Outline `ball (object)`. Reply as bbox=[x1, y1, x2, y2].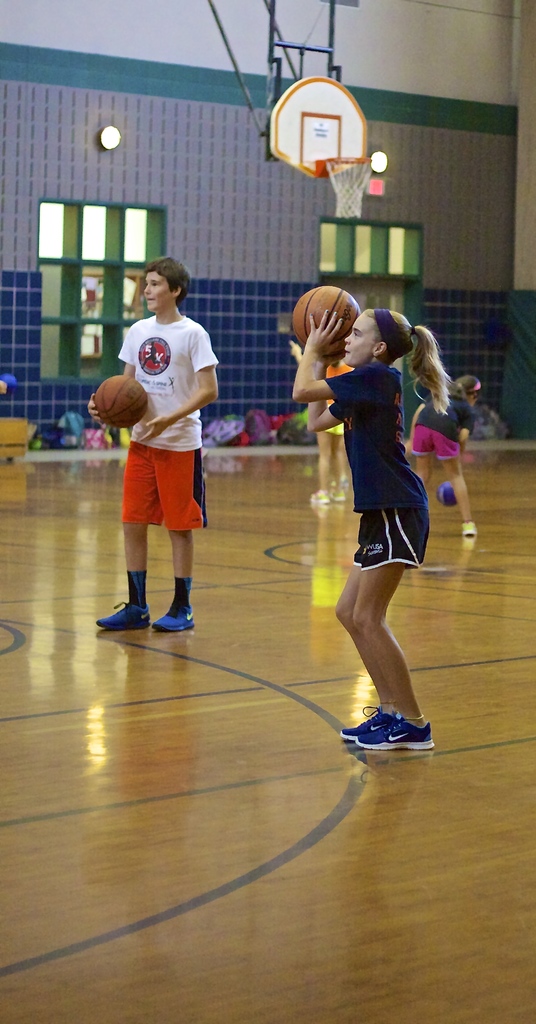
bbox=[435, 479, 461, 510].
